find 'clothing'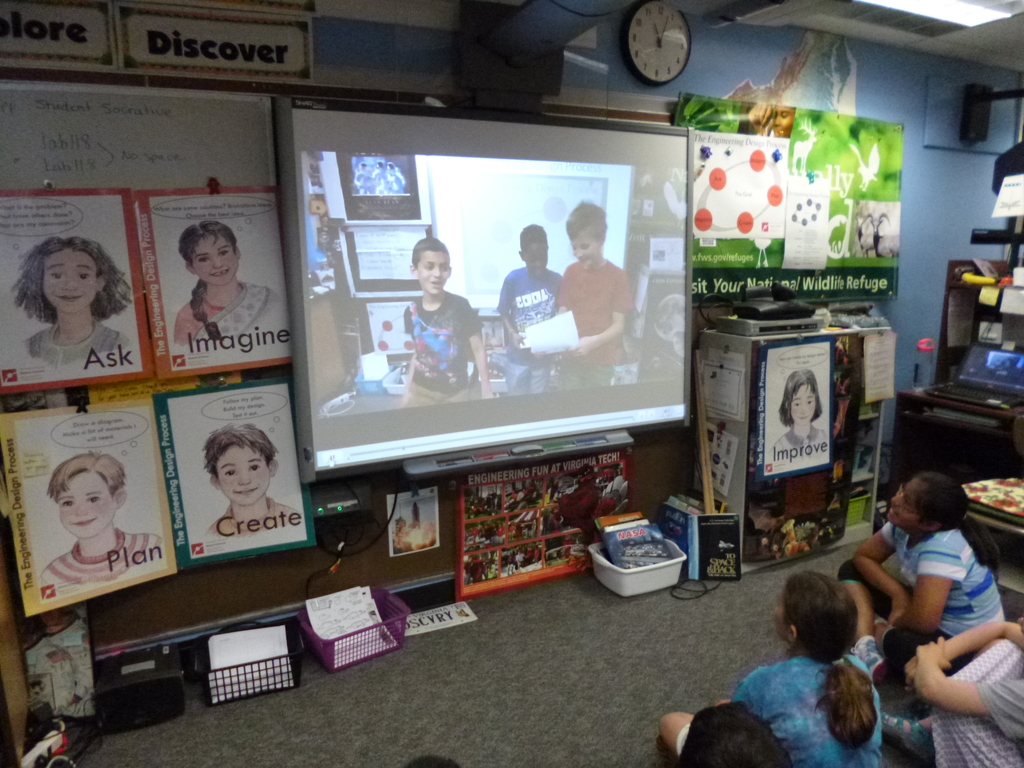
x1=45 y1=528 x2=158 y2=586
